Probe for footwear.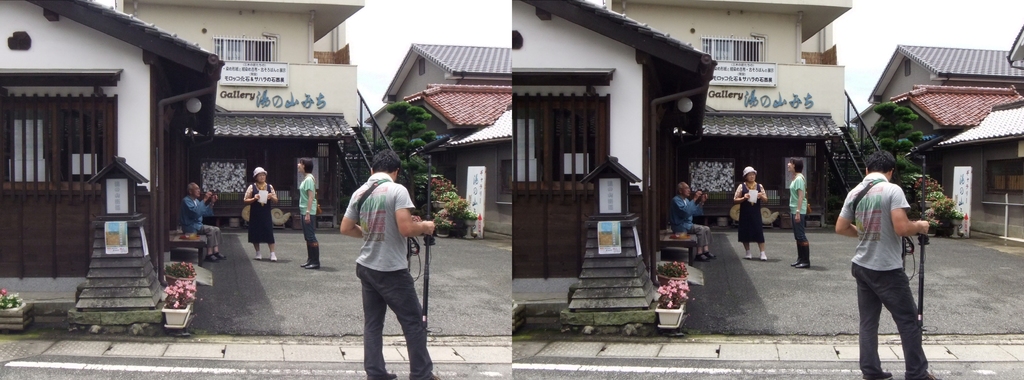
Probe result: 699, 253, 715, 258.
